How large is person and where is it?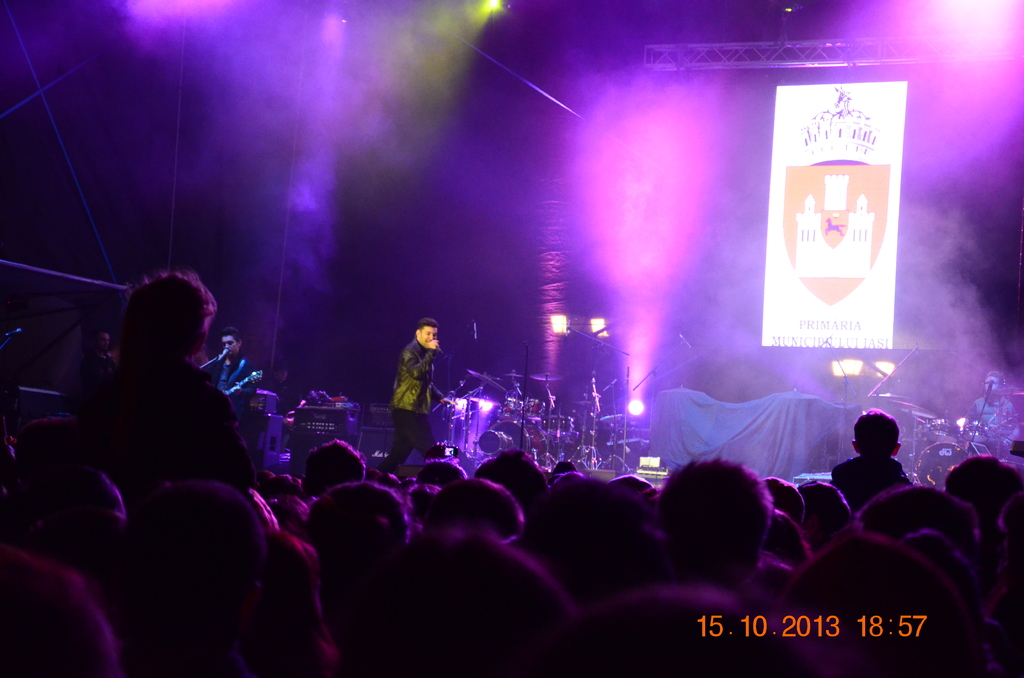
Bounding box: (left=960, top=371, right=1021, bottom=456).
